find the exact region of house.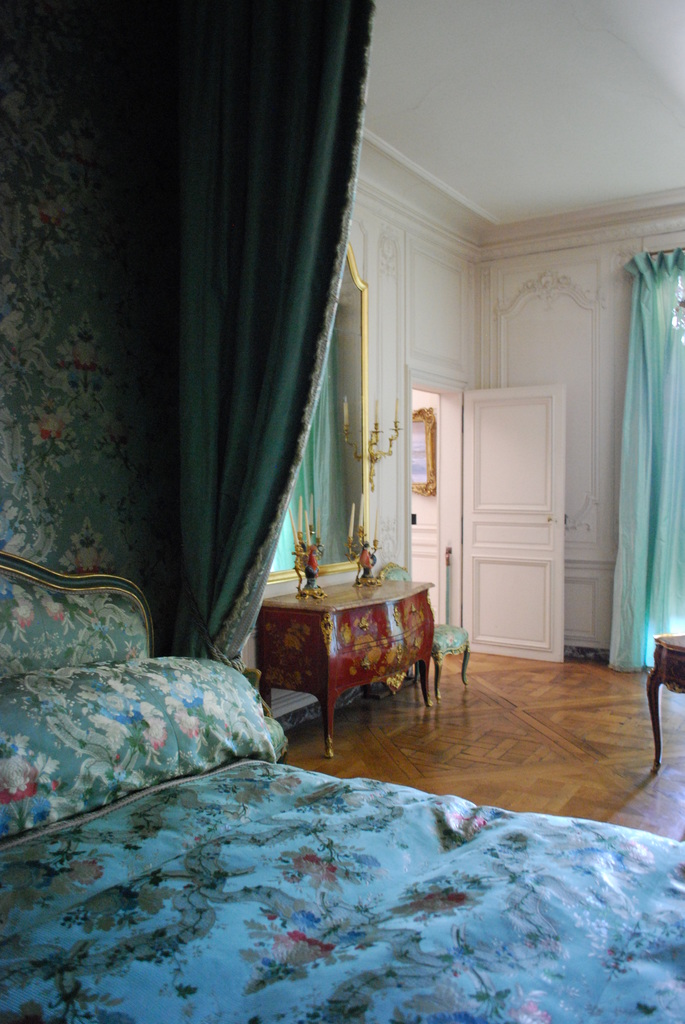
Exact region: select_region(0, 0, 684, 1023).
